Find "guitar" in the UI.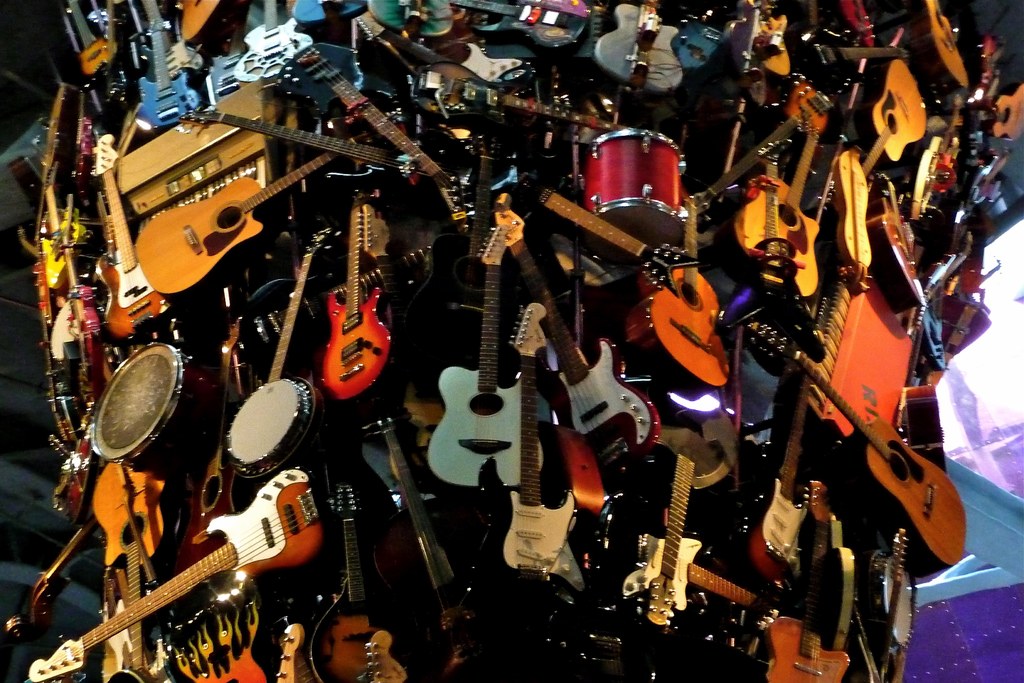
UI element at {"left": 277, "top": 40, "right": 468, "bottom": 216}.
